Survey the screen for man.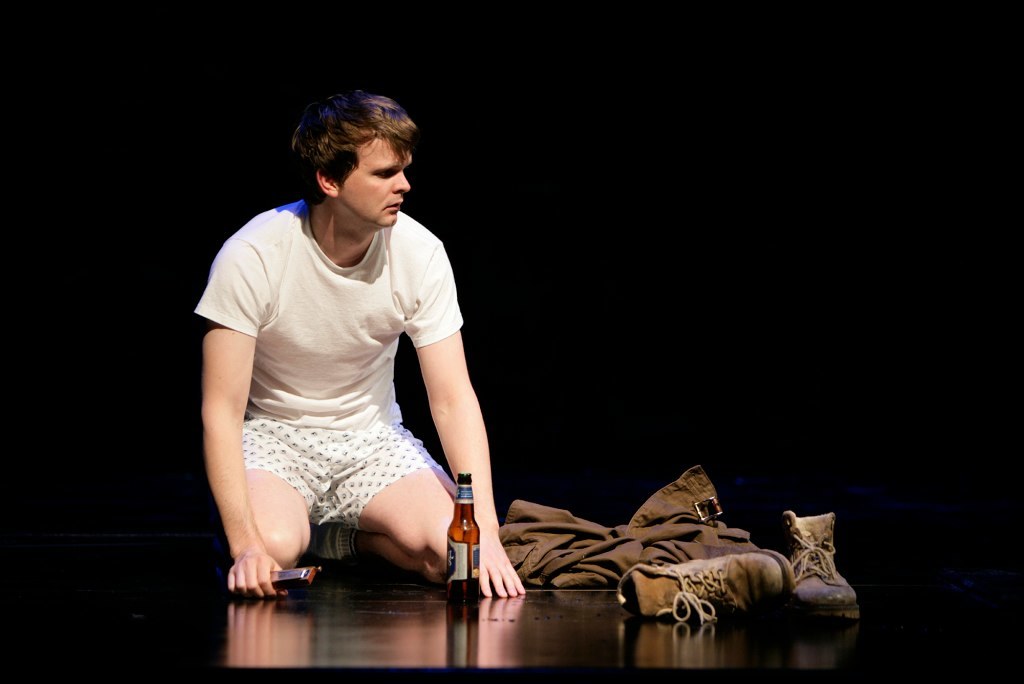
Survey found: <box>152,81,539,597</box>.
